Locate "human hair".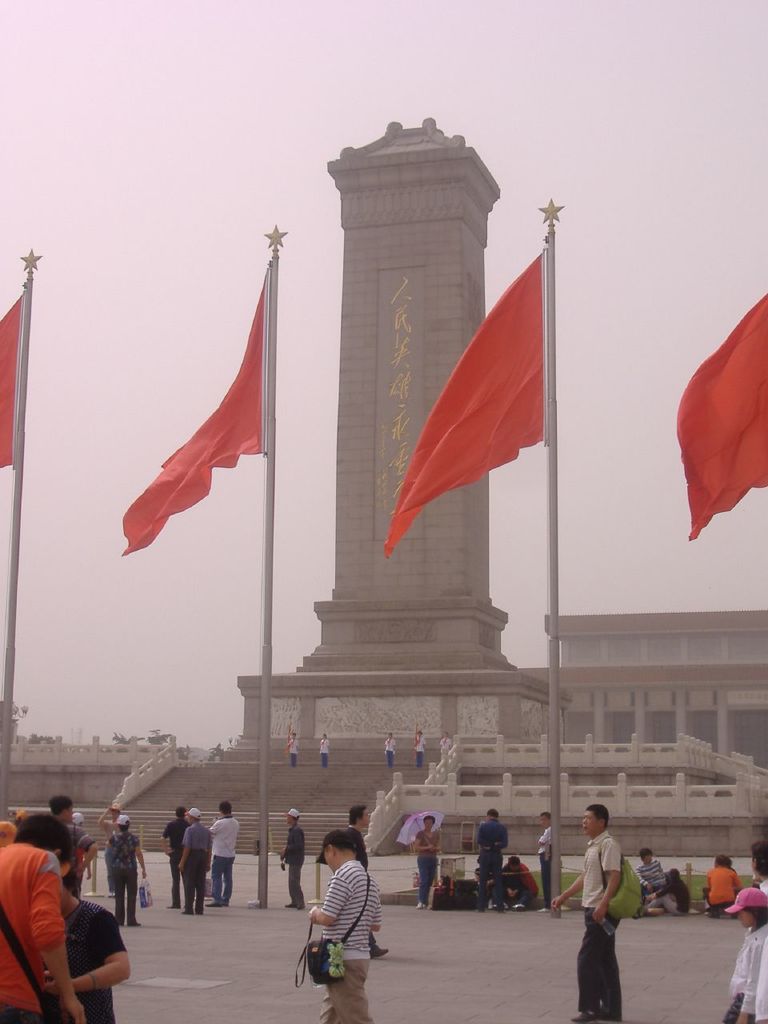
Bounding box: {"left": 487, "top": 807, "right": 498, "bottom": 816}.
